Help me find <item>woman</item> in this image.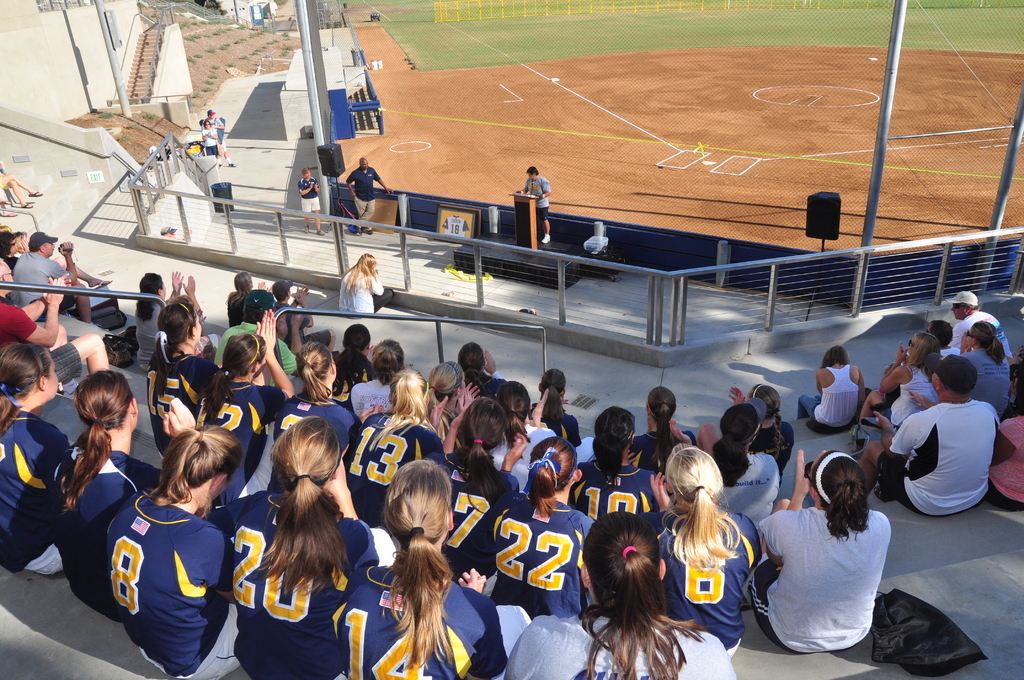
Found it: <bbox>514, 366, 586, 460</bbox>.
